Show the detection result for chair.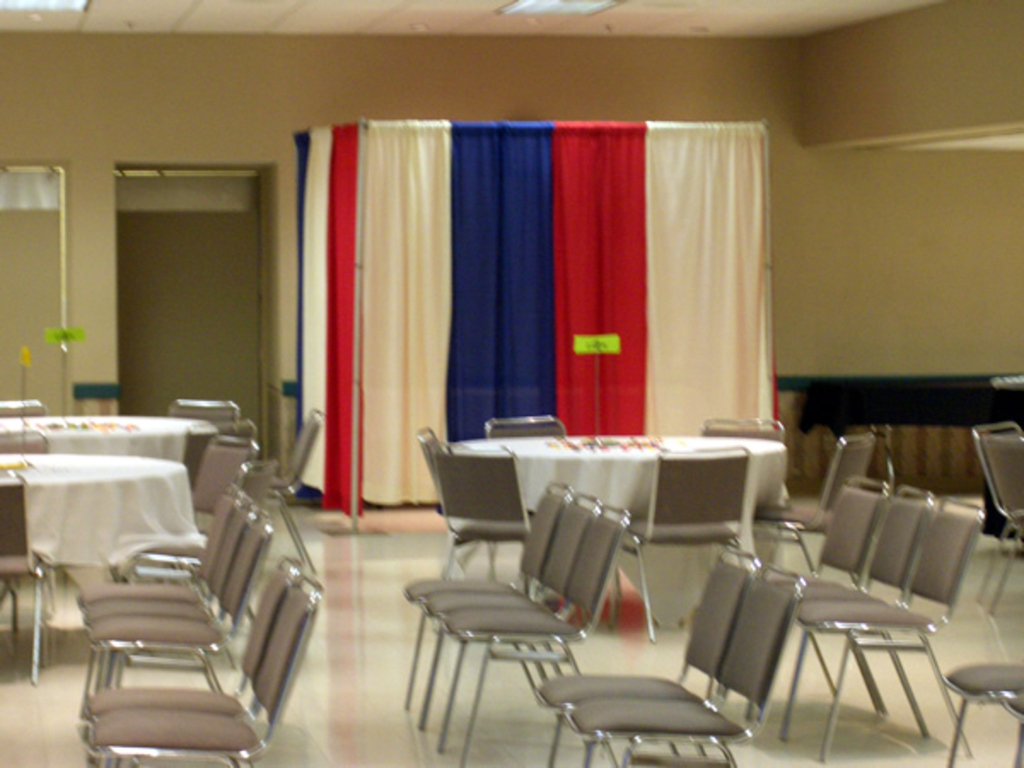
(left=258, top=418, right=329, bottom=568).
